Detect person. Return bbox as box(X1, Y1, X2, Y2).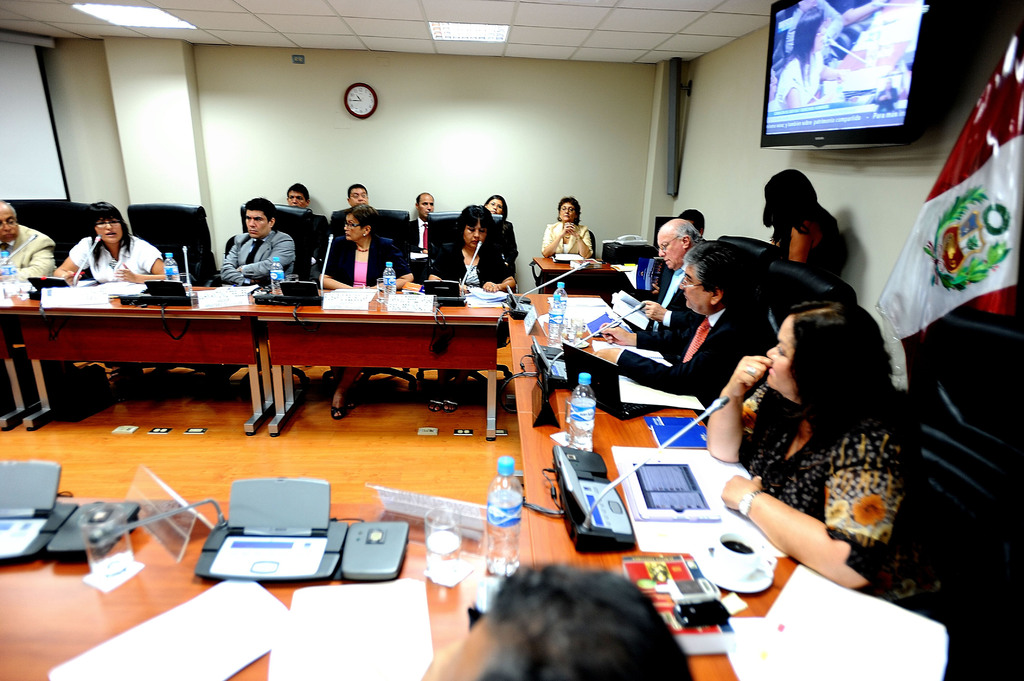
box(645, 221, 705, 332).
